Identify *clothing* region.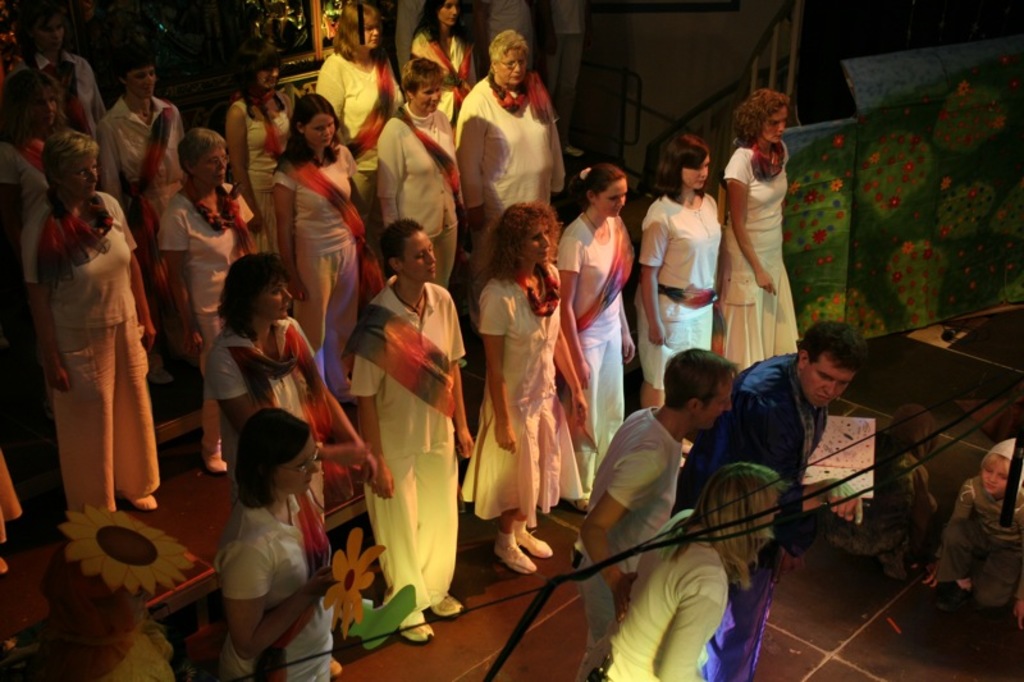
Region: l=673, t=357, r=832, b=586.
